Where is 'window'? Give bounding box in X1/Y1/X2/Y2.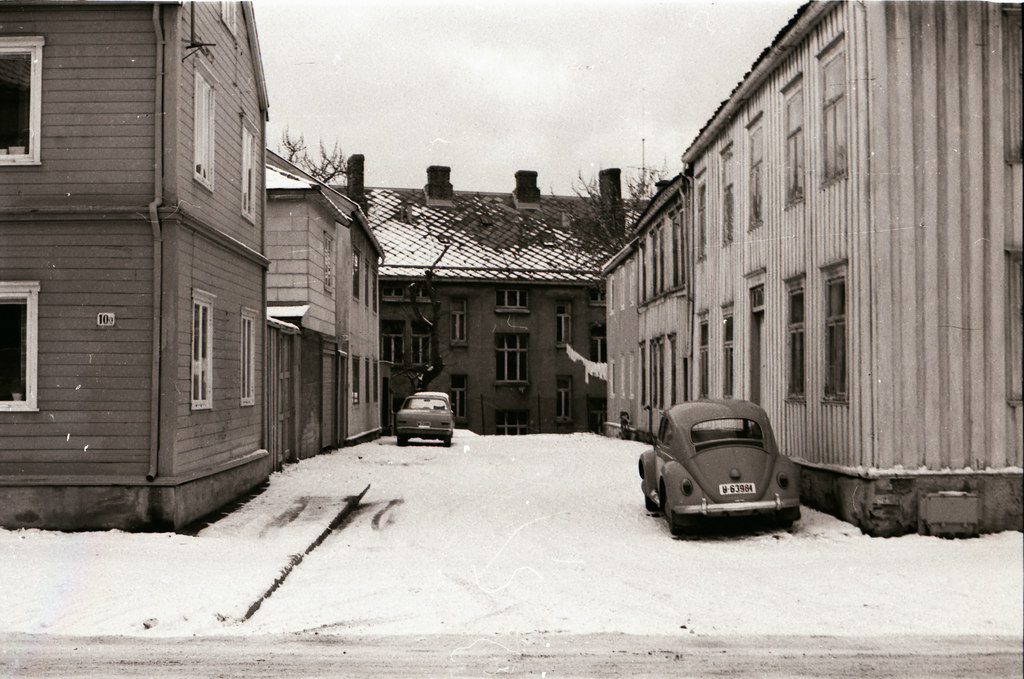
604/272/619/319.
